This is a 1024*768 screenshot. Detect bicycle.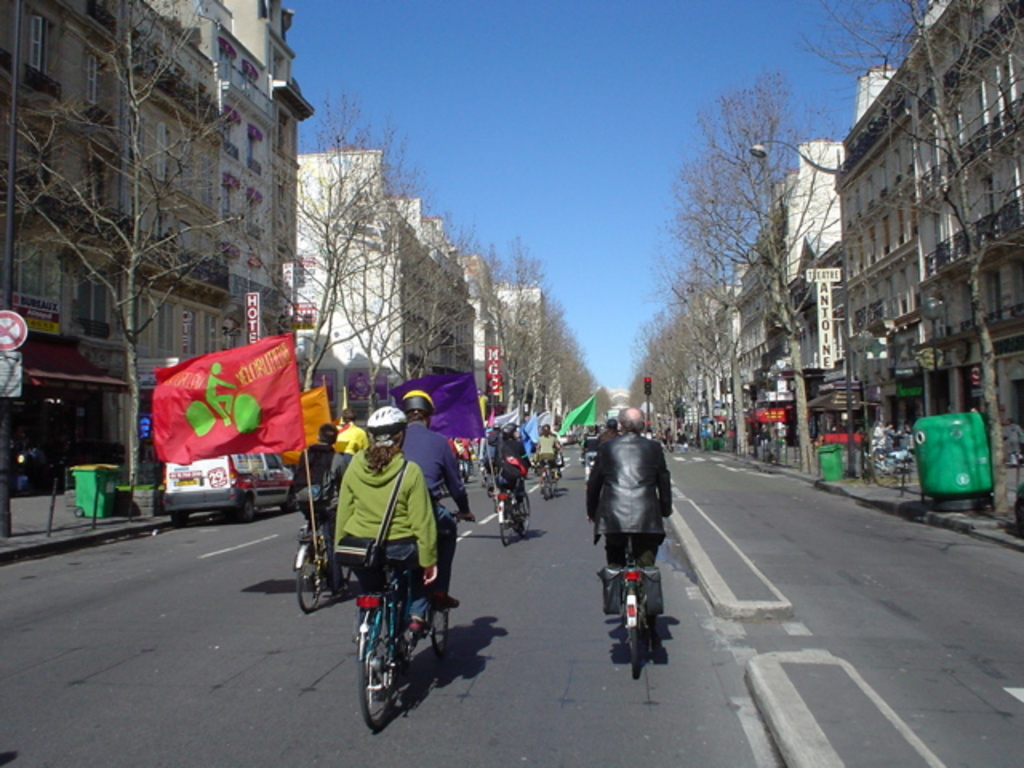
[left=605, top=536, right=659, bottom=680].
